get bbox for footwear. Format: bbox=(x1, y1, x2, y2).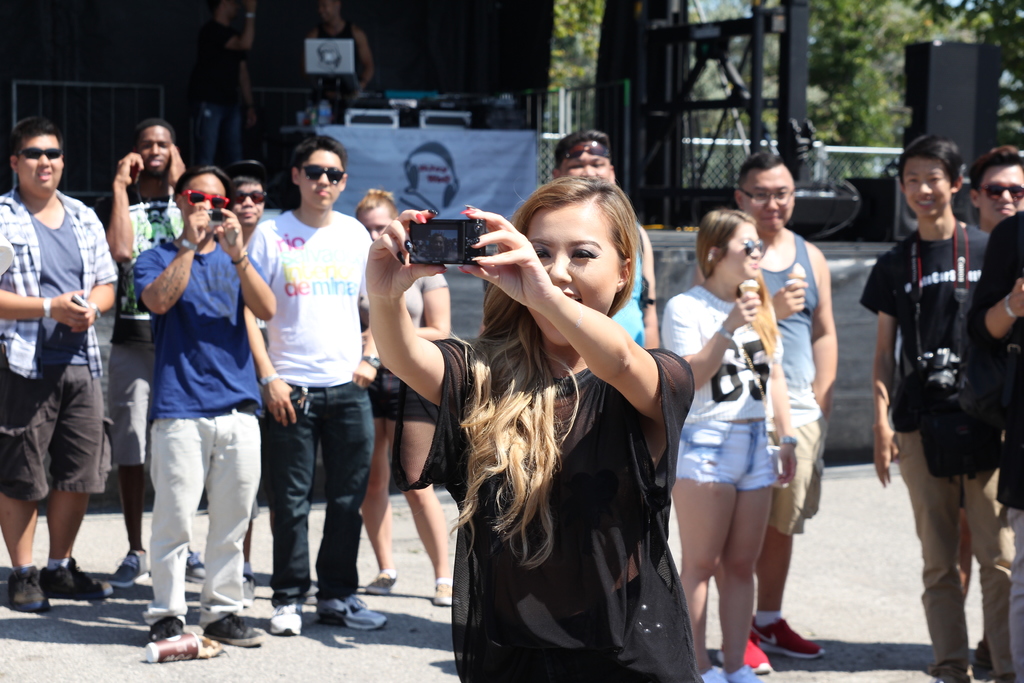
bbox=(757, 605, 830, 667).
